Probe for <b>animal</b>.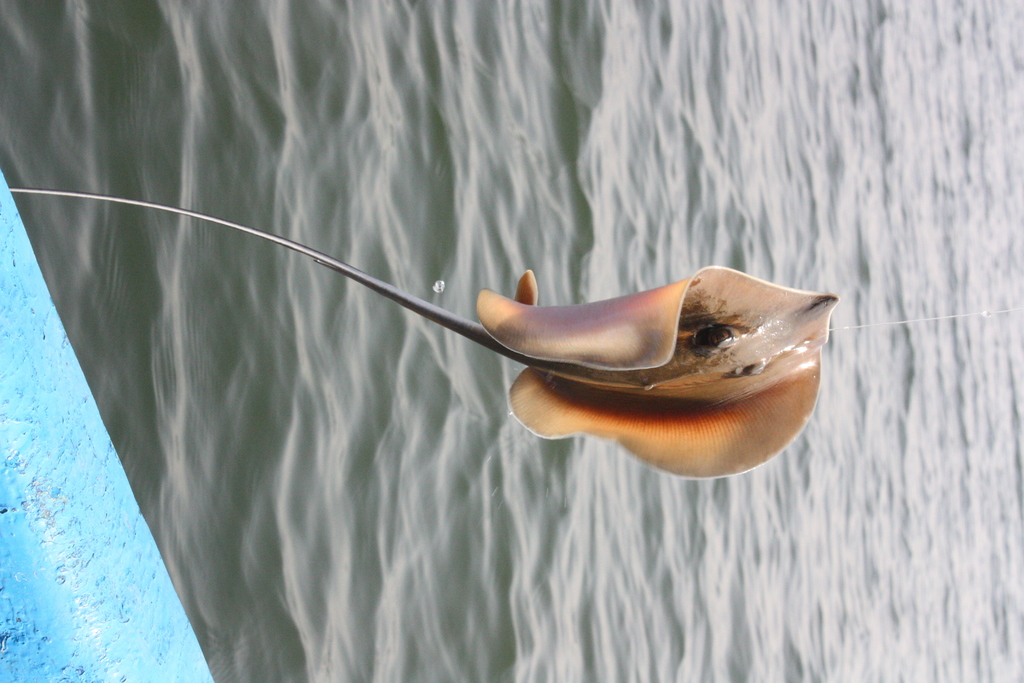
Probe result: bbox=[3, 188, 845, 485].
